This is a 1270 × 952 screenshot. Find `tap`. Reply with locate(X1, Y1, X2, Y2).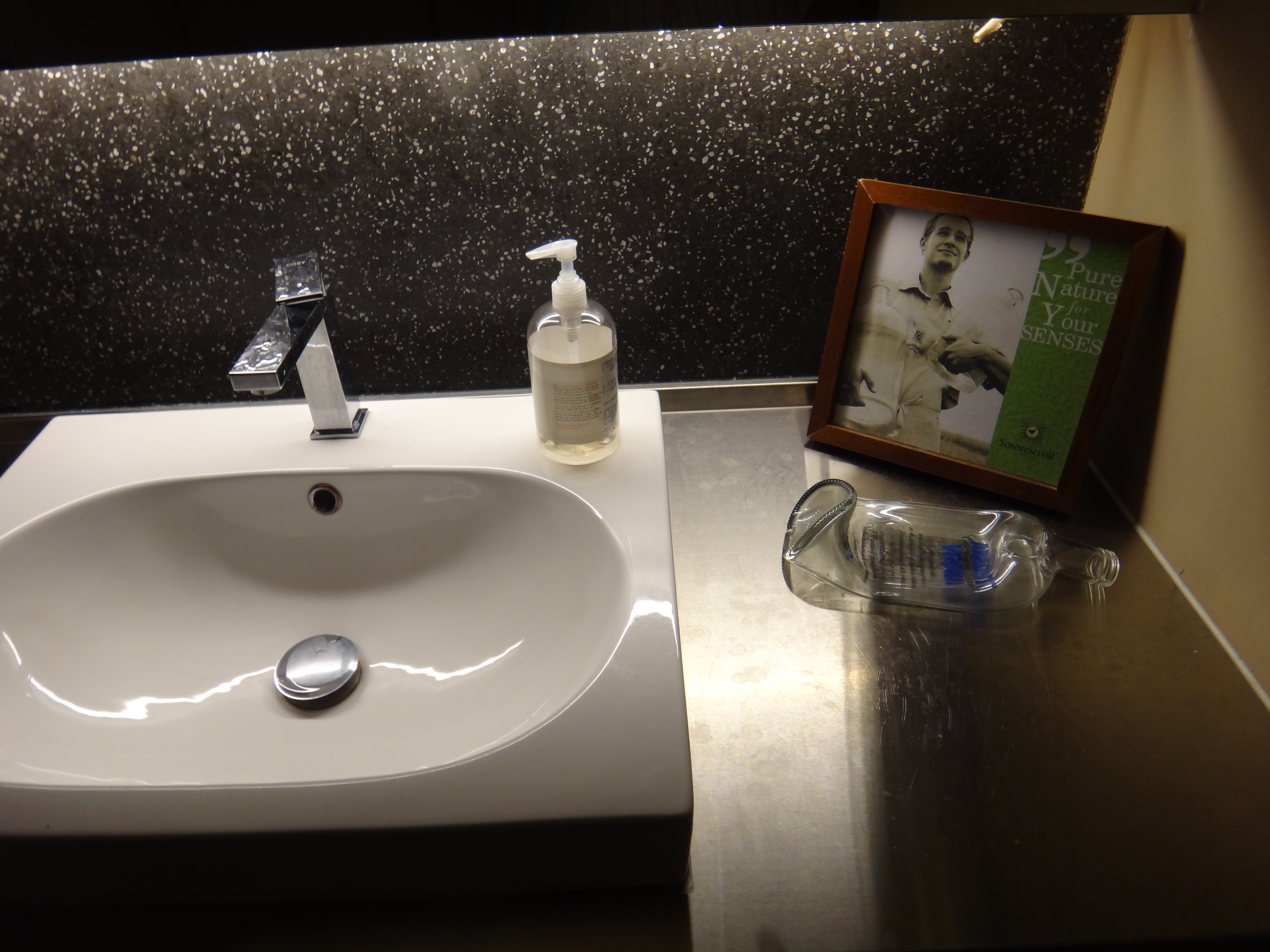
locate(64, 69, 101, 122).
